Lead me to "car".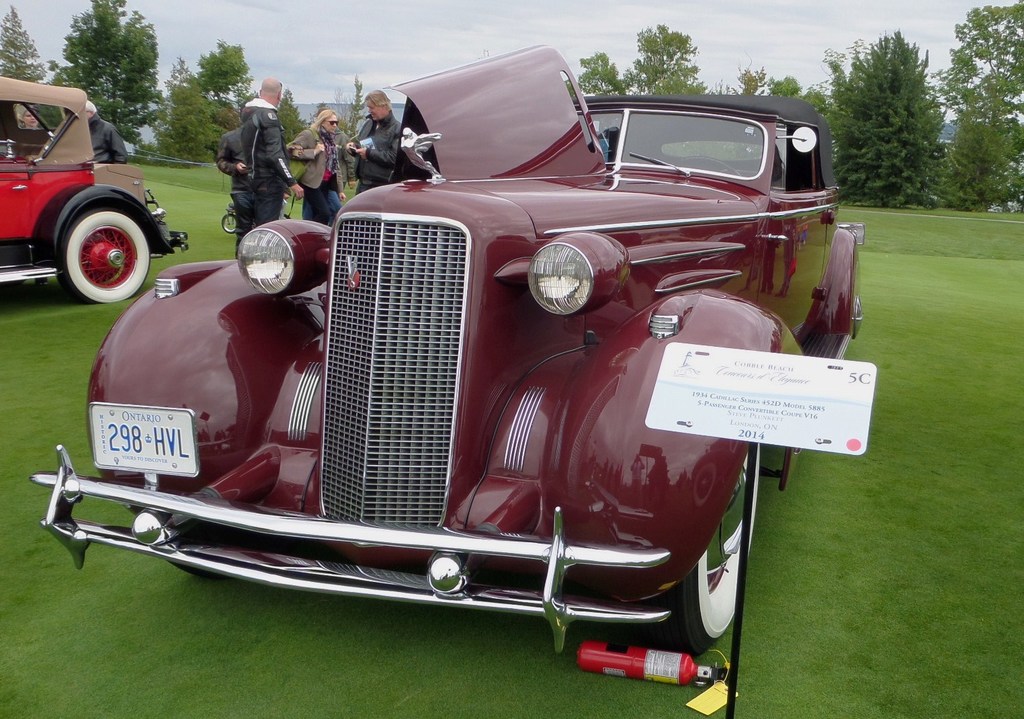
Lead to [0, 74, 194, 312].
